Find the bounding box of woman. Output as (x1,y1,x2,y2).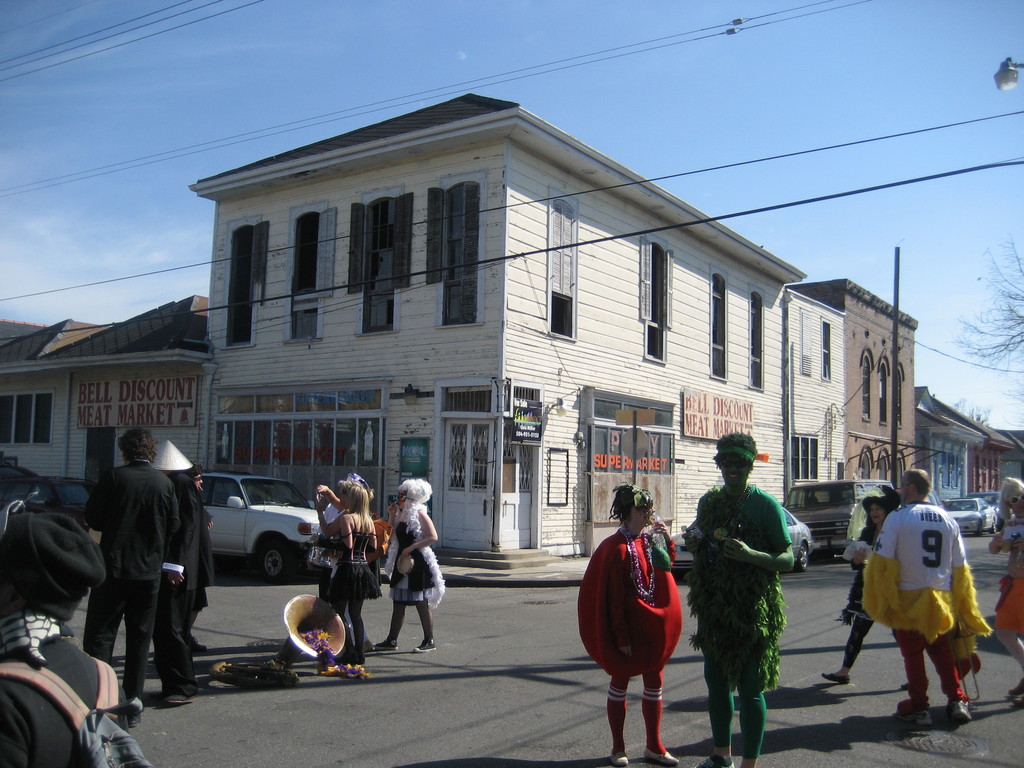
(575,481,682,765).
